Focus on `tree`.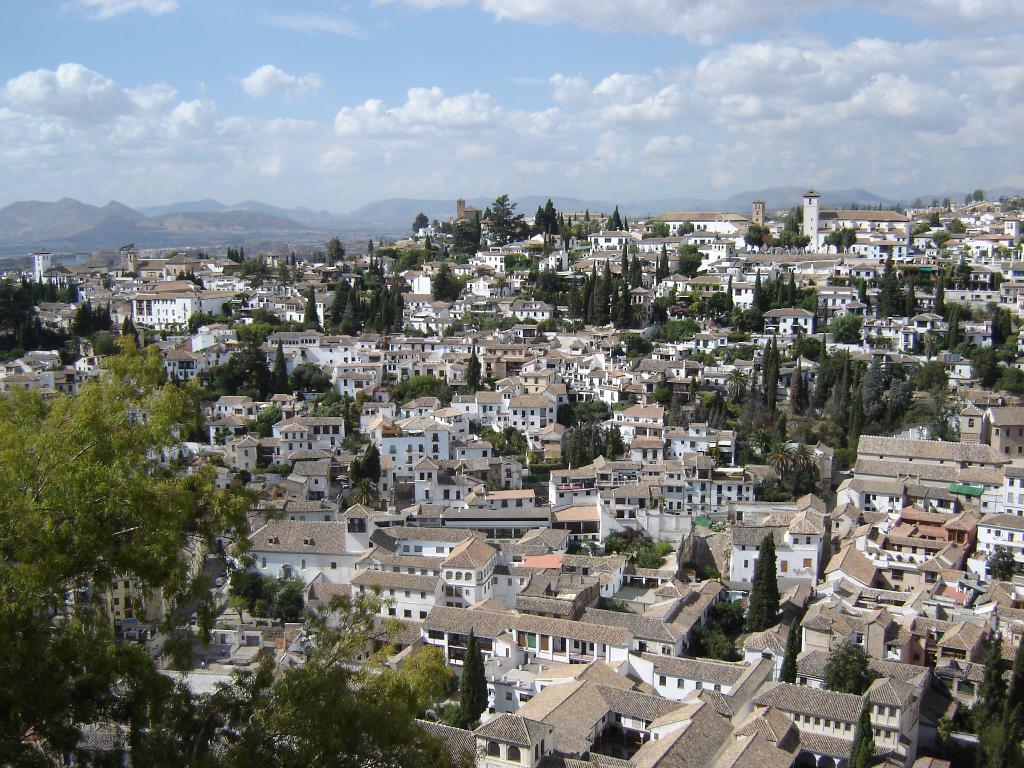
Focused at x1=966, y1=632, x2=1023, y2=767.
